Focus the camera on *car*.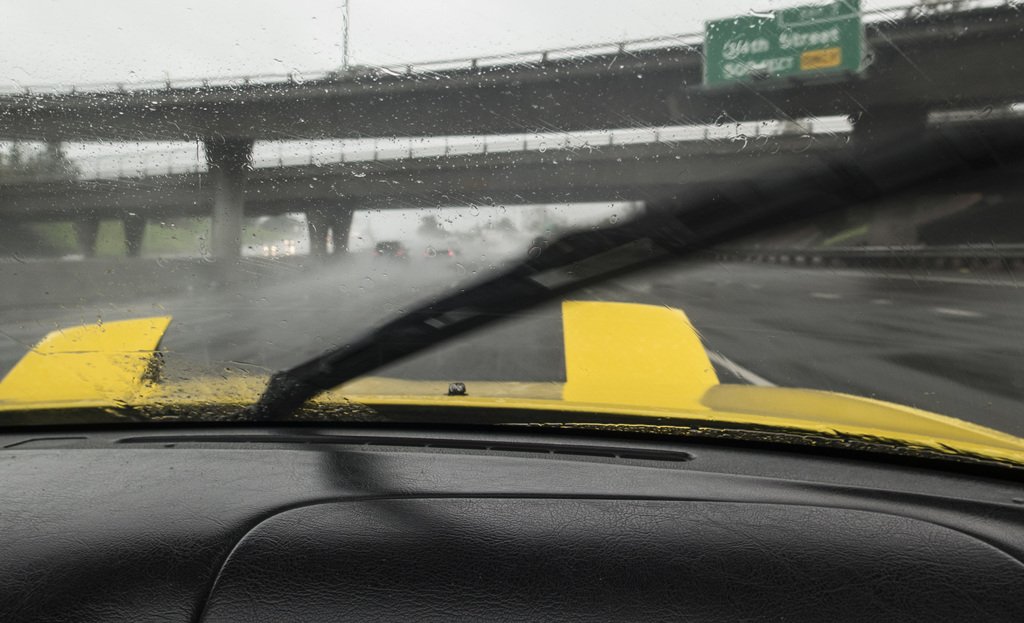
Focus region: left=371, top=241, right=412, bottom=262.
